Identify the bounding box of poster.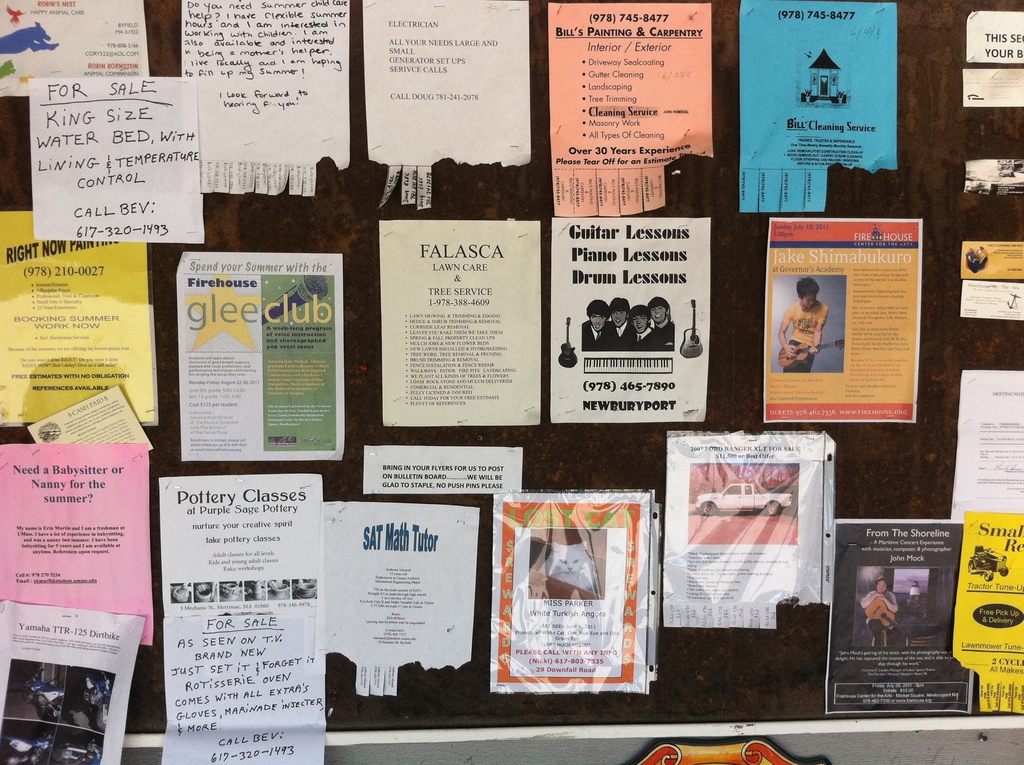
(left=171, top=250, right=344, bottom=463).
